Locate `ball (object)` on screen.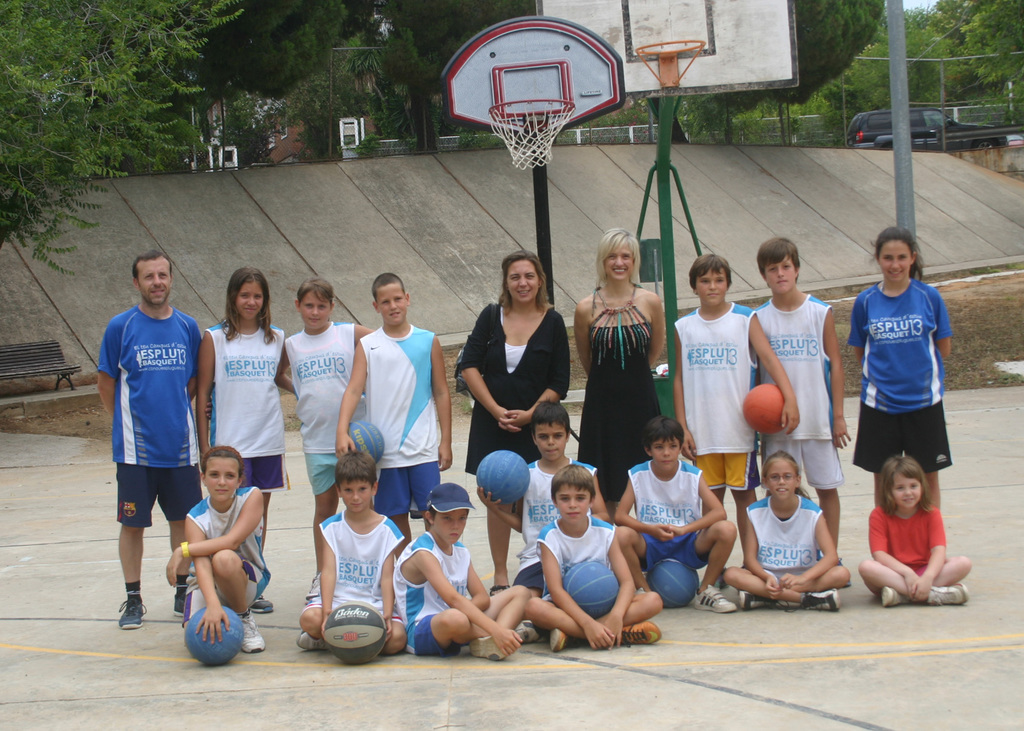
On screen at {"x1": 647, "y1": 559, "x2": 700, "y2": 608}.
